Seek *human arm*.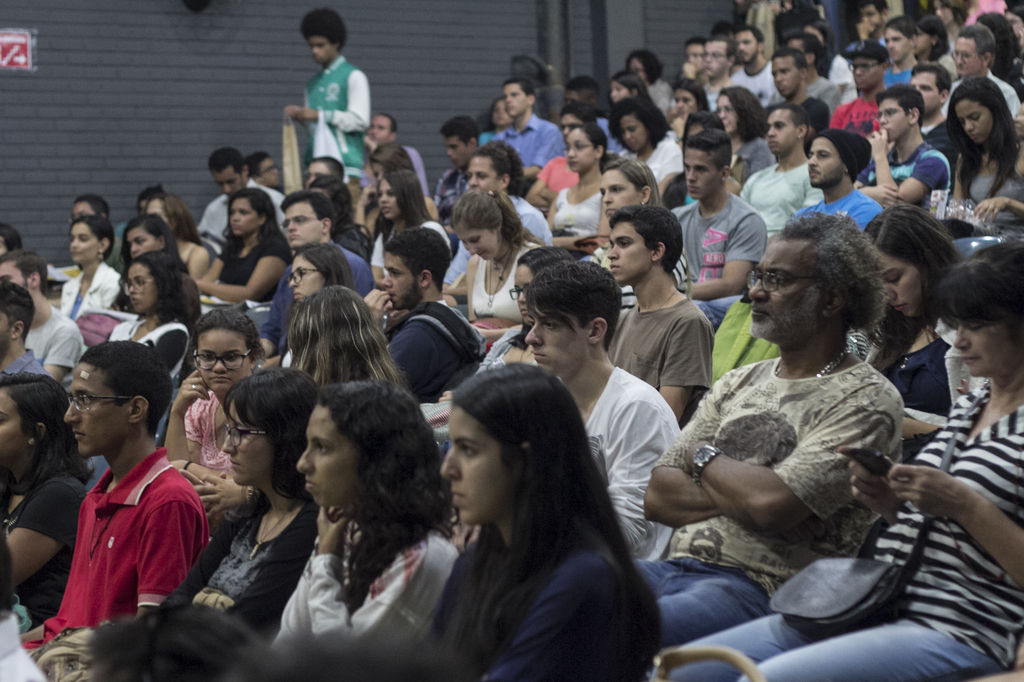
select_region(184, 248, 216, 283).
